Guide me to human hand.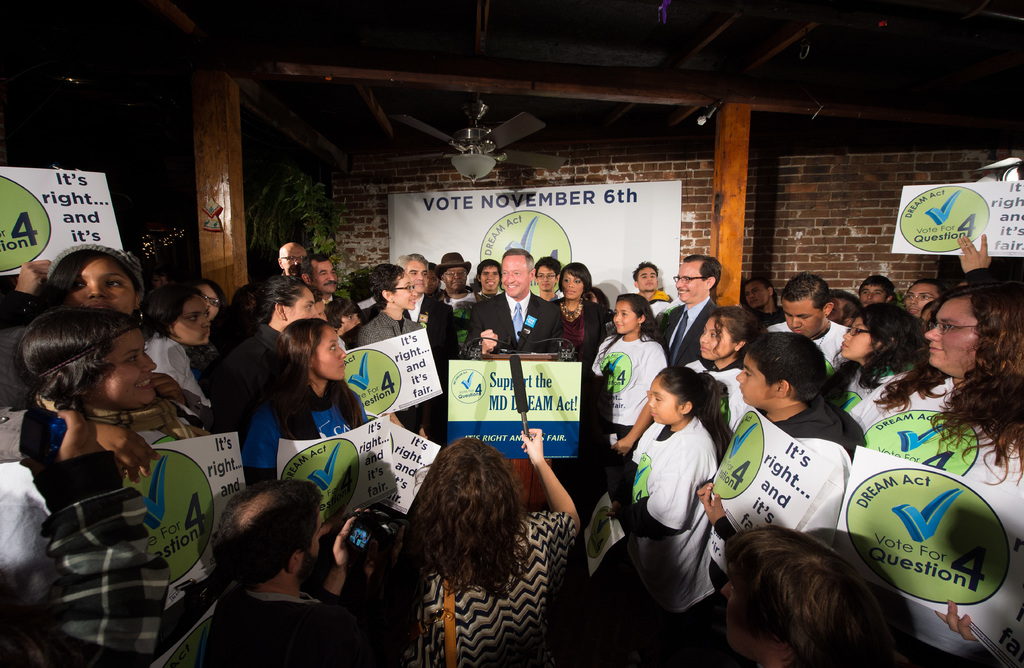
Guidance: left=58, top=411, right=86, bottom=459.
